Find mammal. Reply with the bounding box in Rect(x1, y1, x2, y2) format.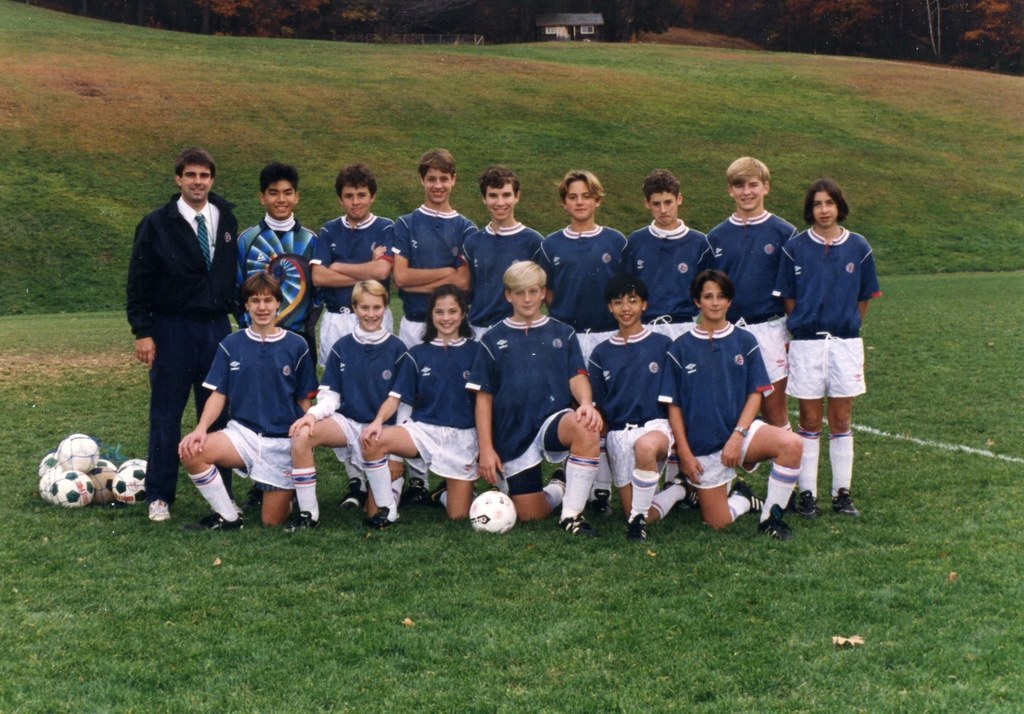
Rect(391, 147, 474, 500).
